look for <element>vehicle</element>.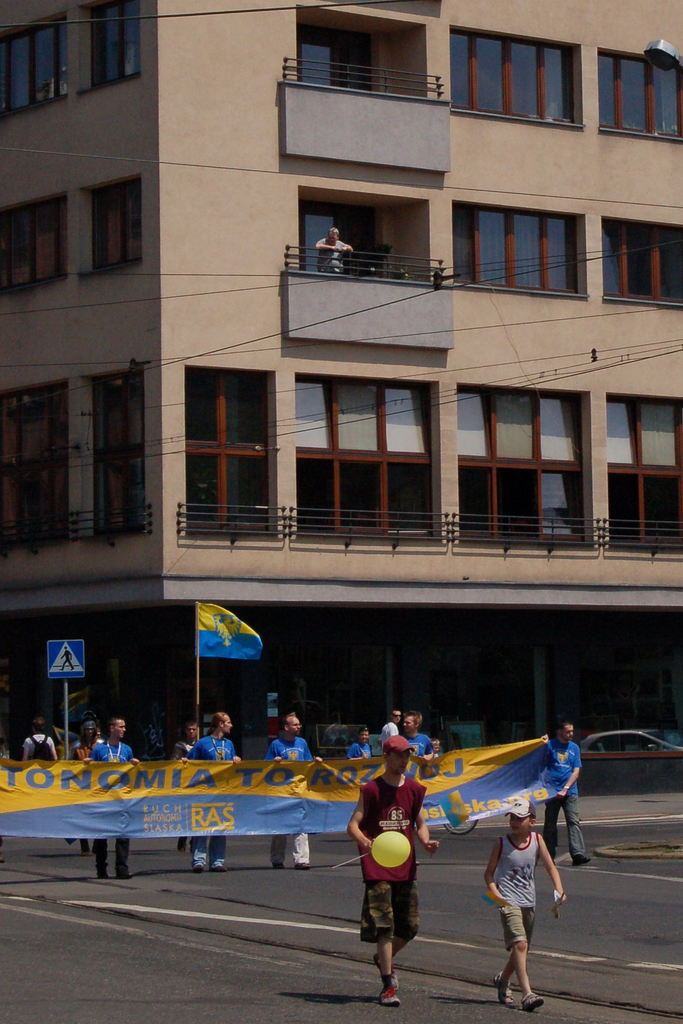
Found: 579/726/682/753.
